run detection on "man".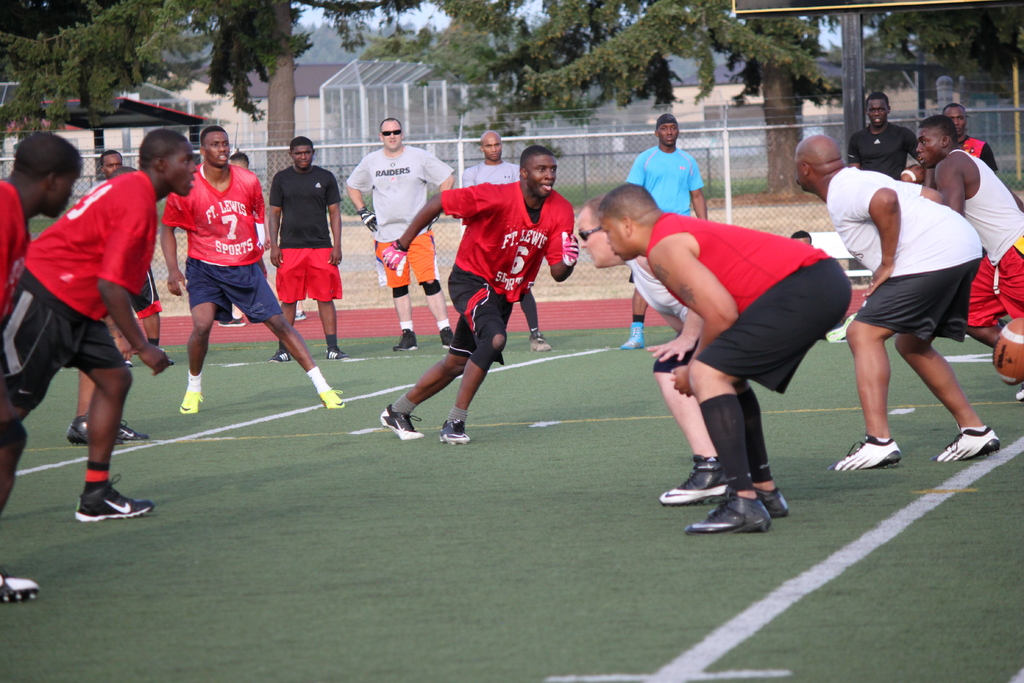
Result: bbox=(575, 194, 732, 506).
